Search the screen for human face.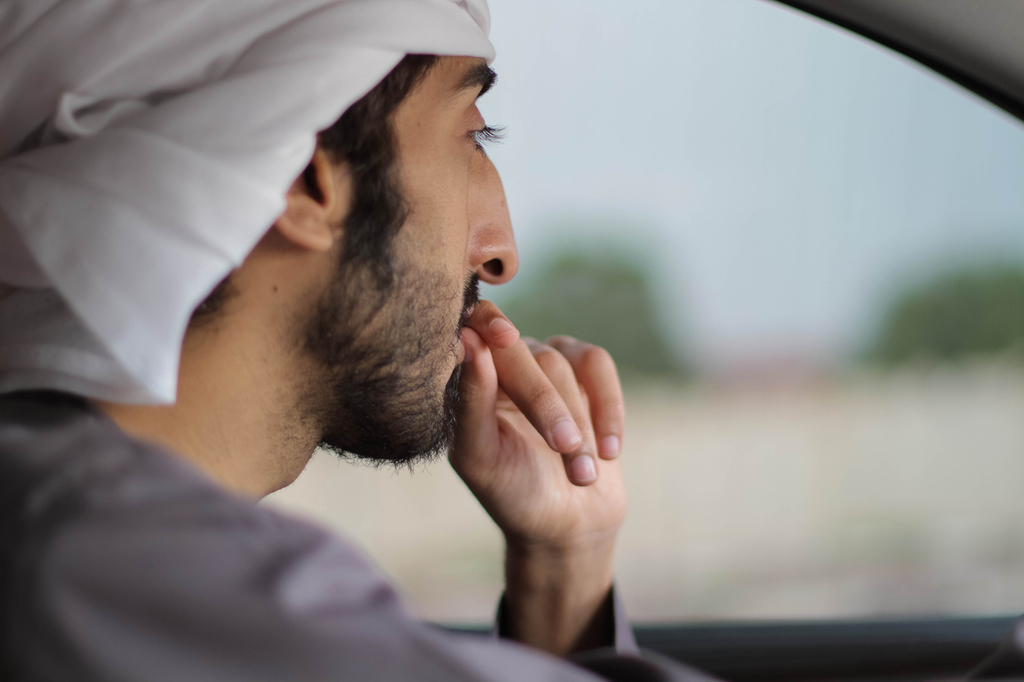
Found at x1=332 y1=56 x2=520 y2=454.
